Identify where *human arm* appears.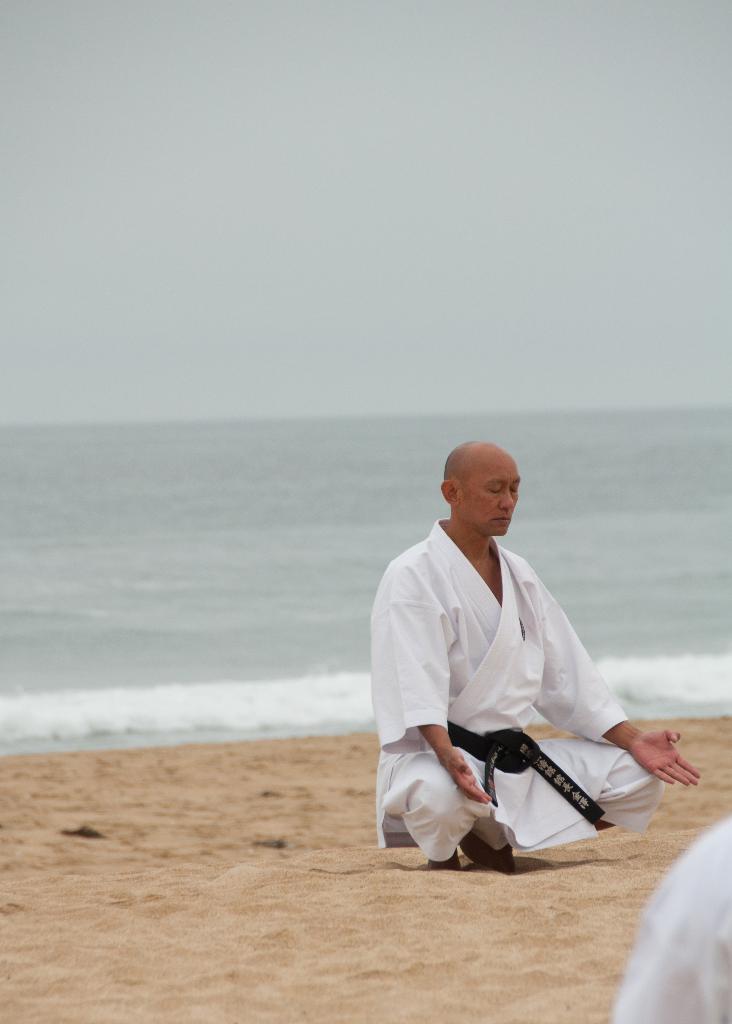
Appears at bbox=[383, 566, 480, 812].
